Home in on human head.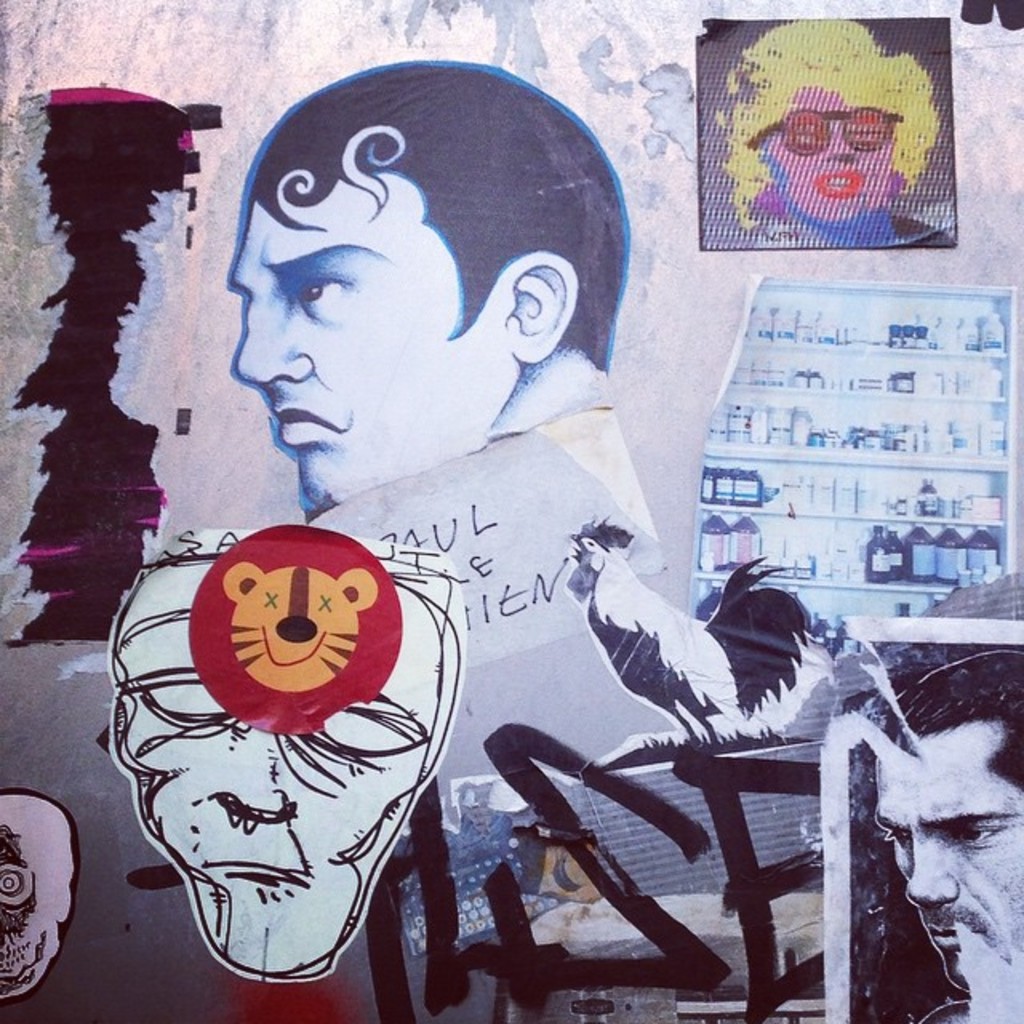
Homed in at bbox(232, 54, 627, 515).
